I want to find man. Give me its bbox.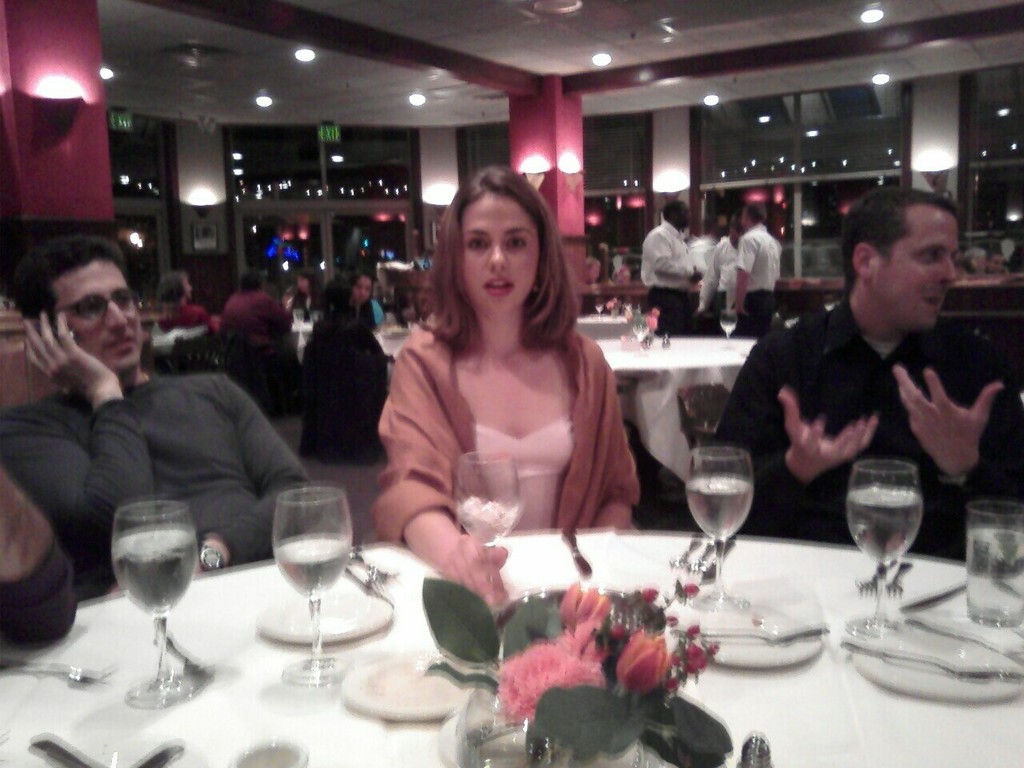
locate(710, 174, 1023, 575).
